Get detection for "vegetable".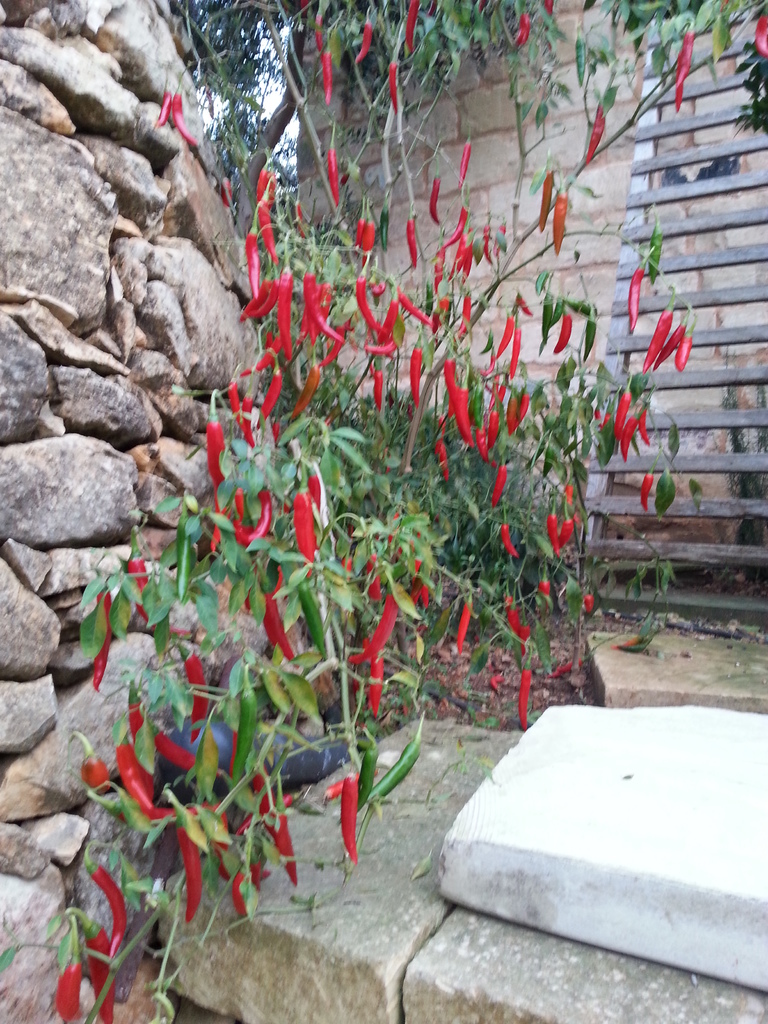
Detection: [left=543, top=0, right=557, bottom=20].
